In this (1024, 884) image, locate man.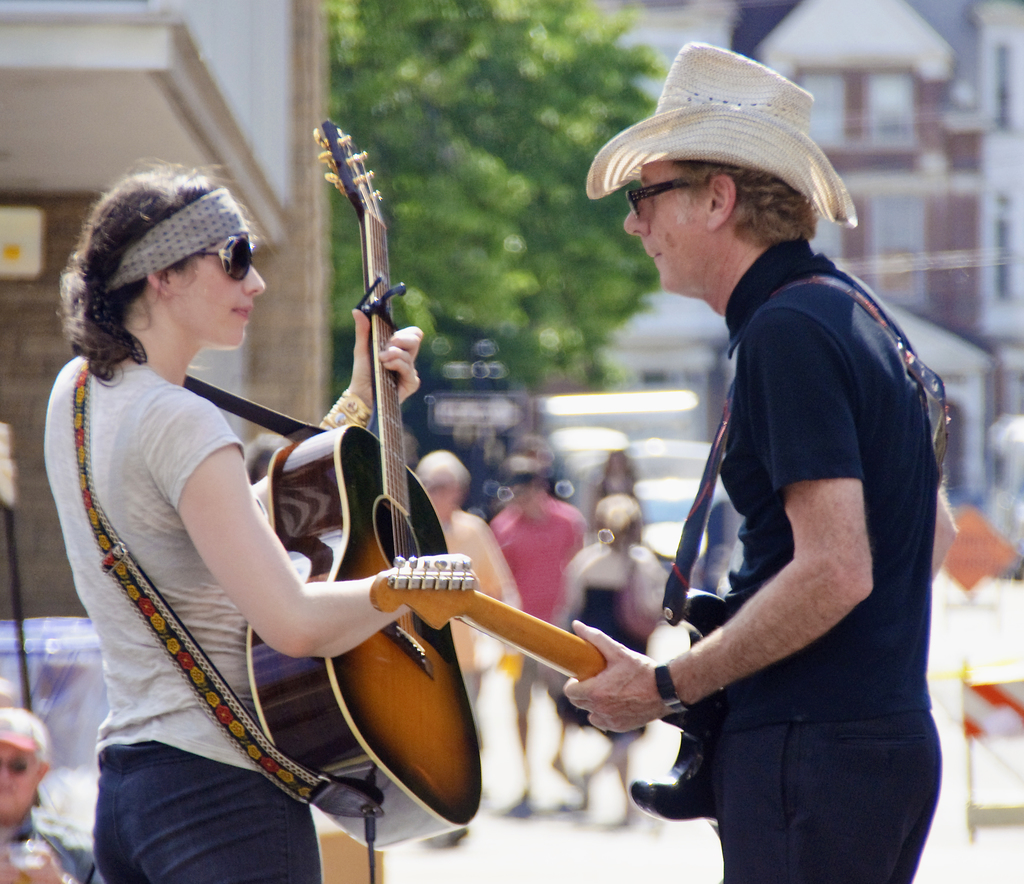
Bounding box: x1=0 y1=703 x2=102 y2=883.
